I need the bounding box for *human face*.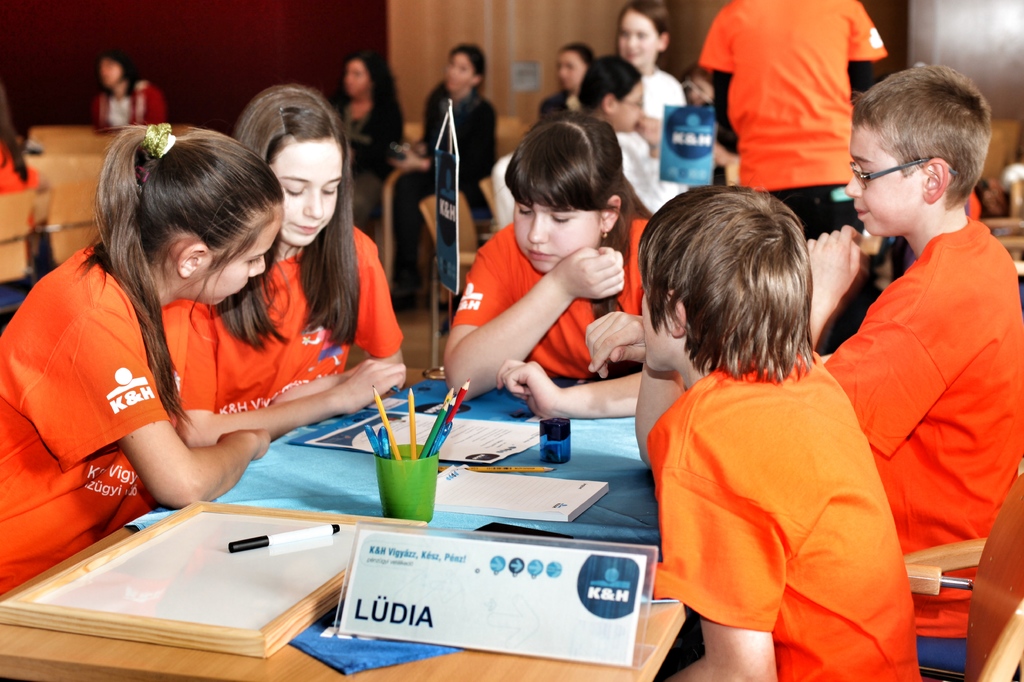
Here it is: [440,54,468,100].
